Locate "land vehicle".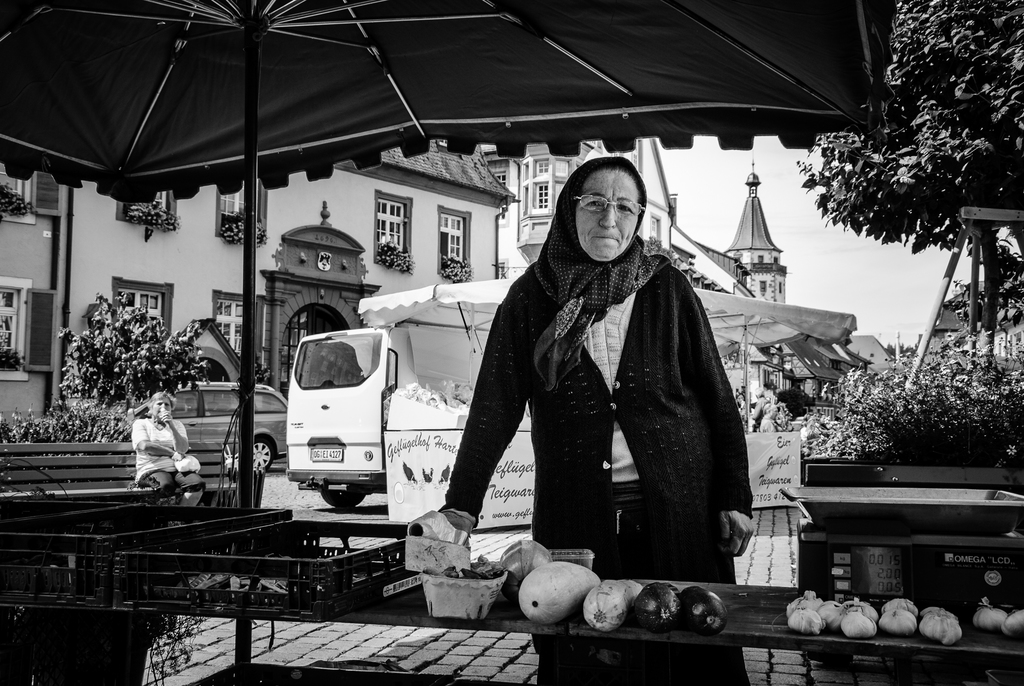
Bounding box: BBox(150, 379, 286, 473).
